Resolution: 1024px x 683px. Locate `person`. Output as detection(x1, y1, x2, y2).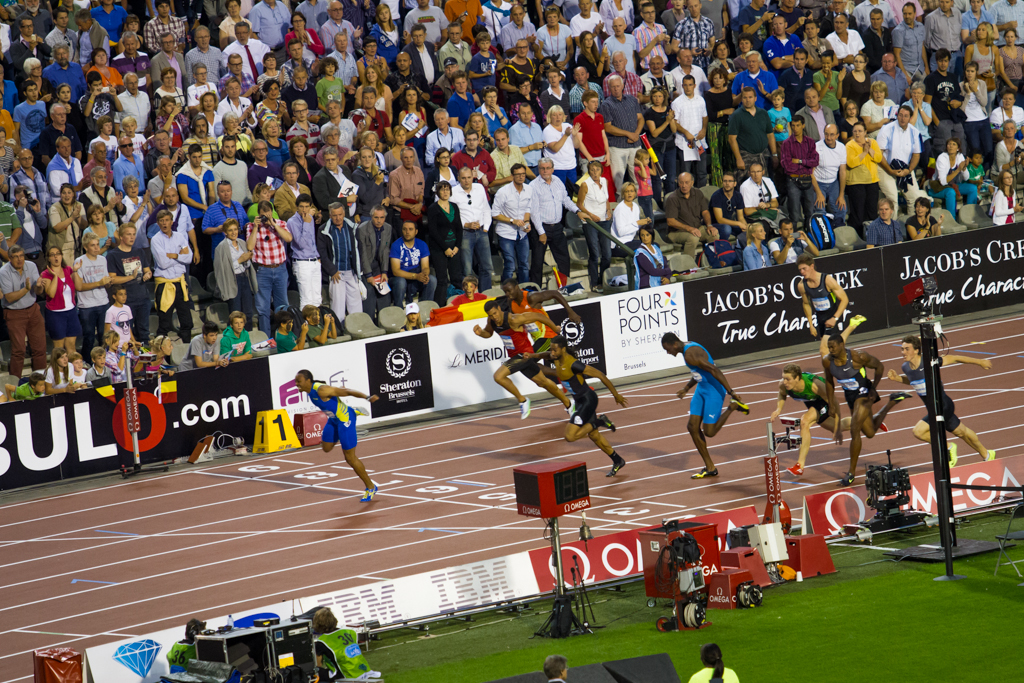
detection(293, 368, 381, 508).
